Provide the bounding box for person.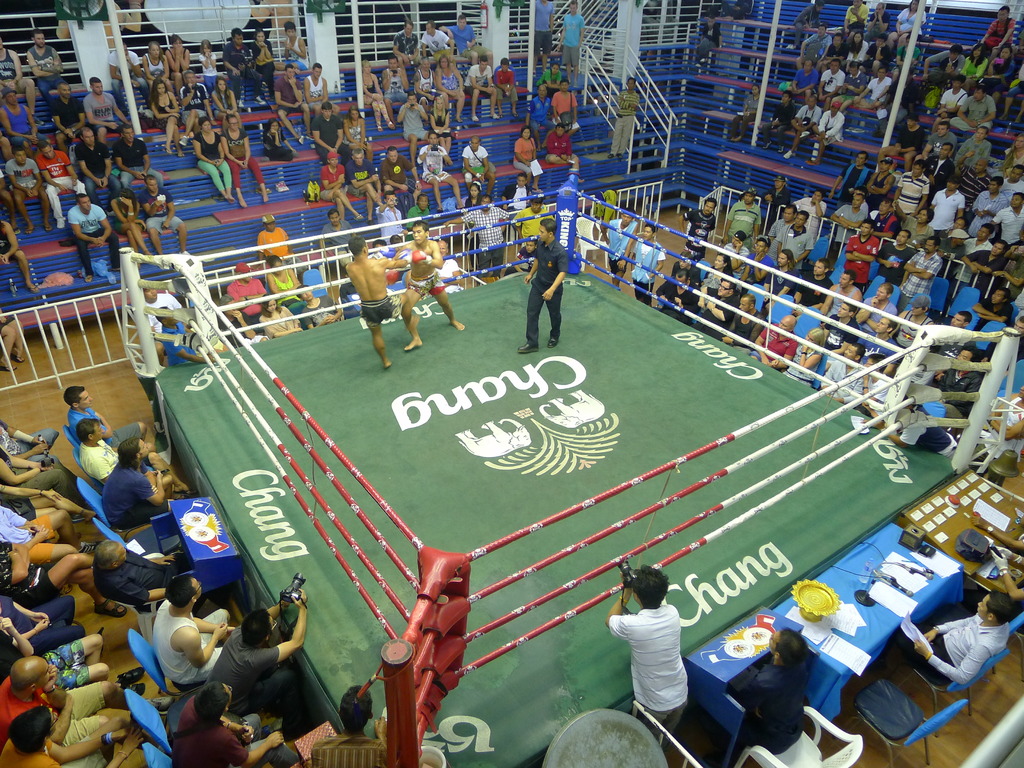
detection(970, 221, 991, 250).
